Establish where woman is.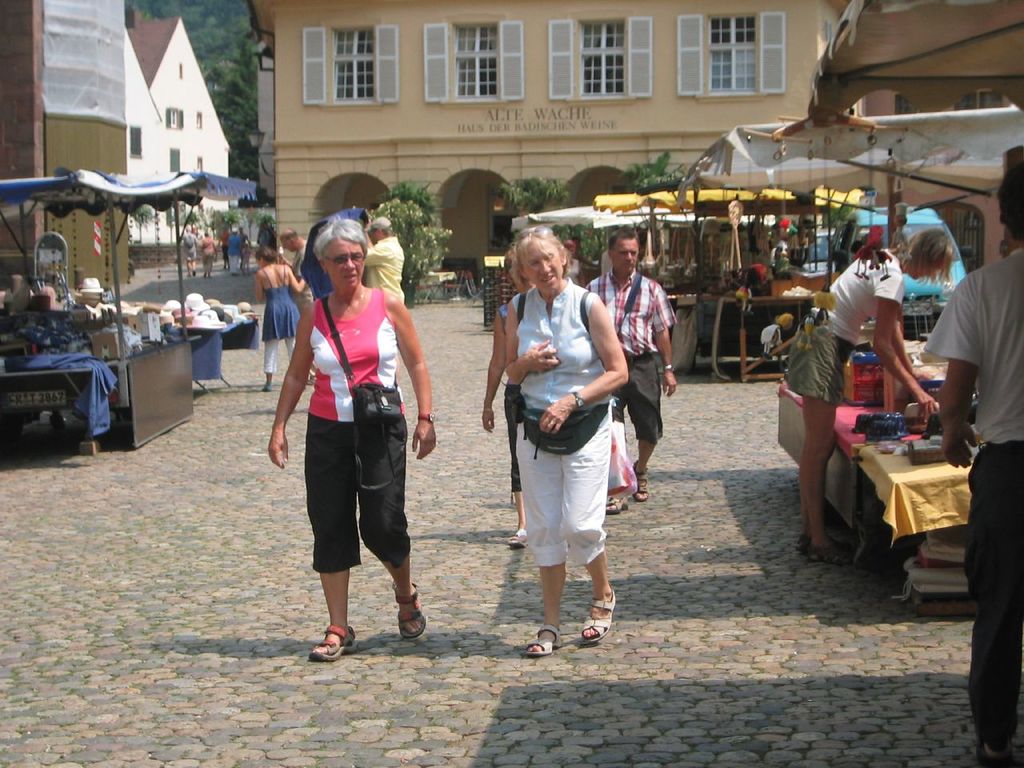
Established at box=[498, 218, 641, 662].
